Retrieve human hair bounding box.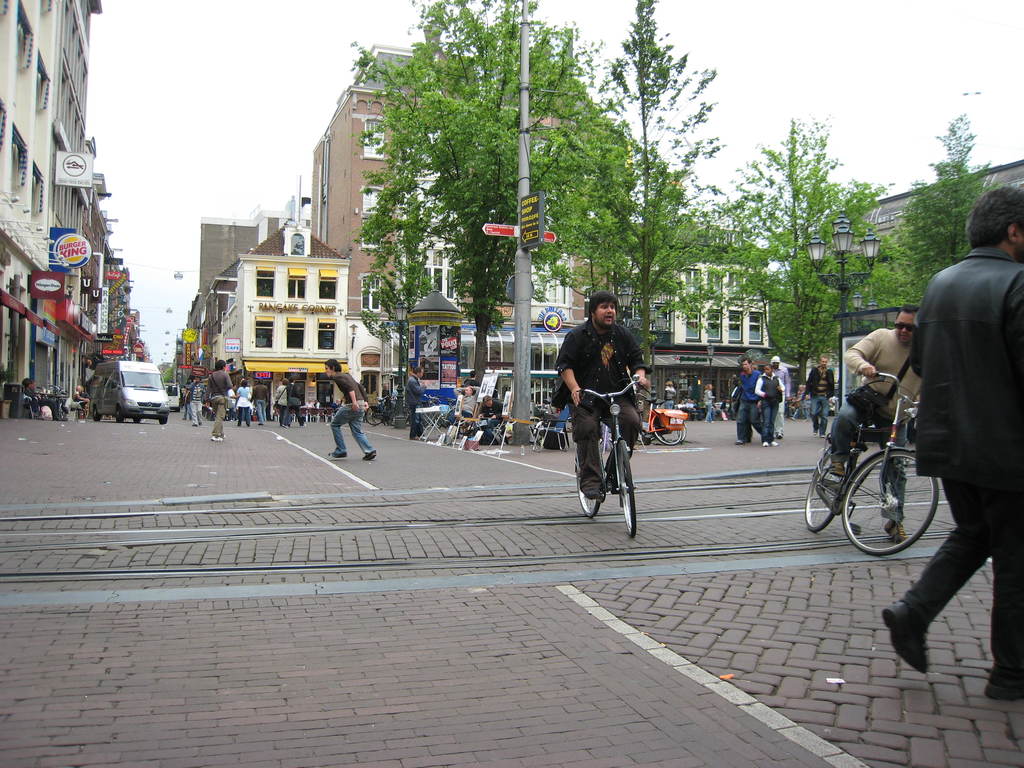
Bounding box: select_region(665, 380, 673, 387).
